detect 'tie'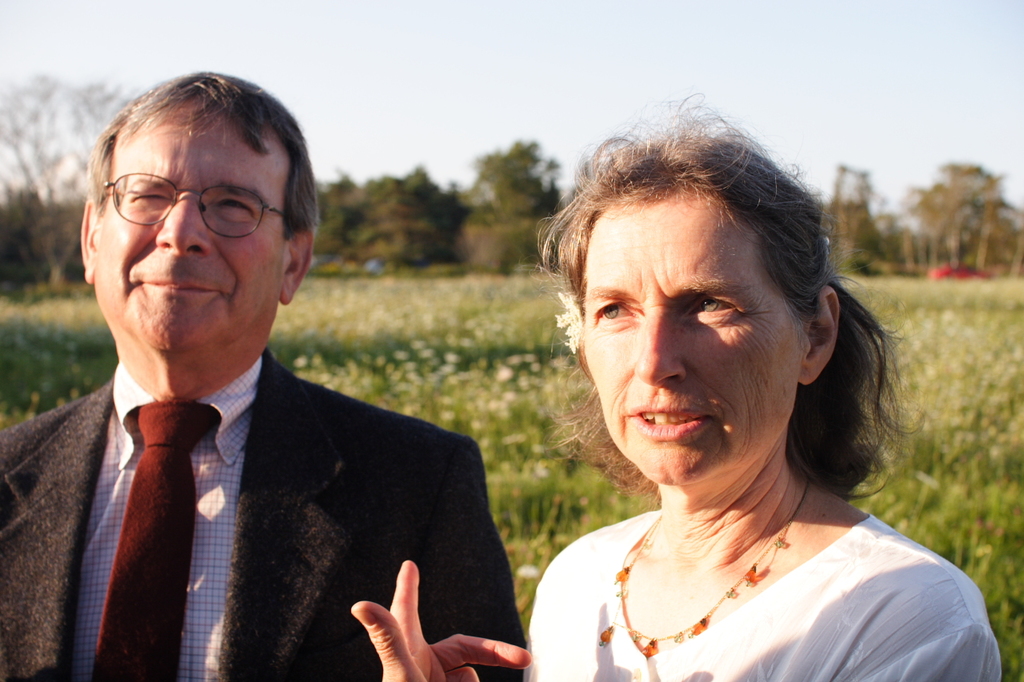
bbox=[86, 401, 224, 681]
